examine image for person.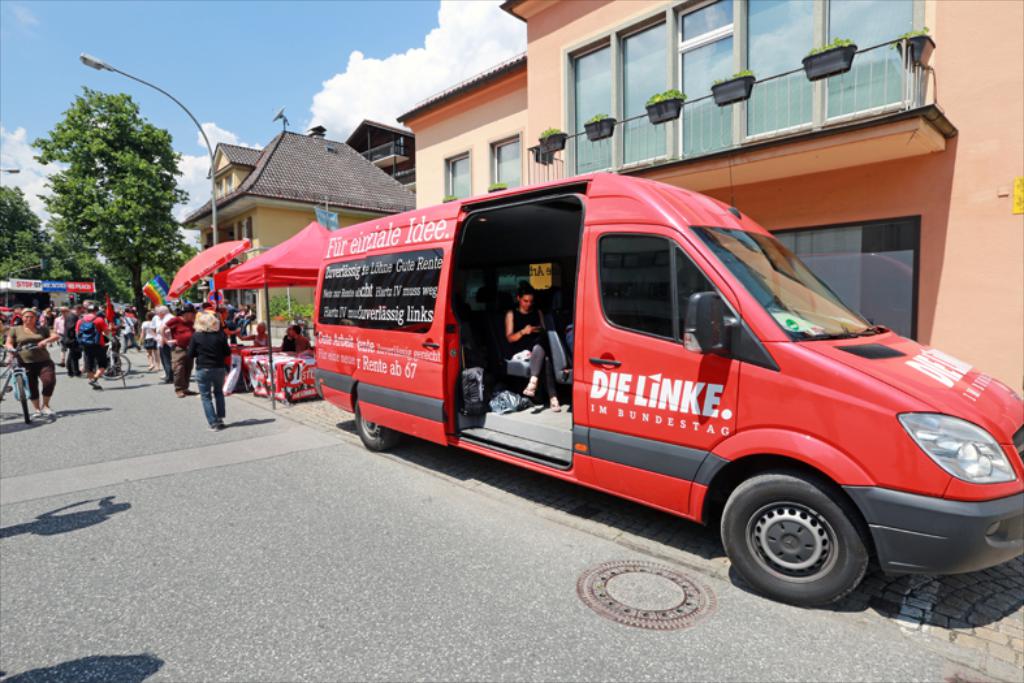
Examination result: {"x1": 4, "y1": 303, "x2": 59, "y2": 418}.
